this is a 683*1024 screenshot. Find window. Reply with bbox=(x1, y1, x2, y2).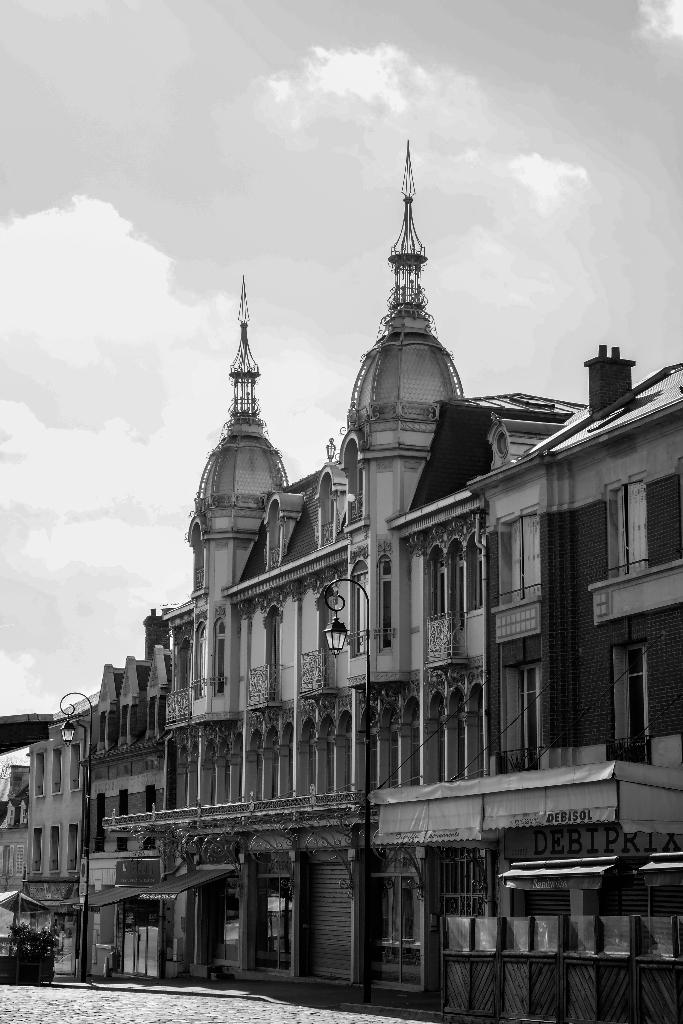
bbox=(196, 620, 208, 699).
